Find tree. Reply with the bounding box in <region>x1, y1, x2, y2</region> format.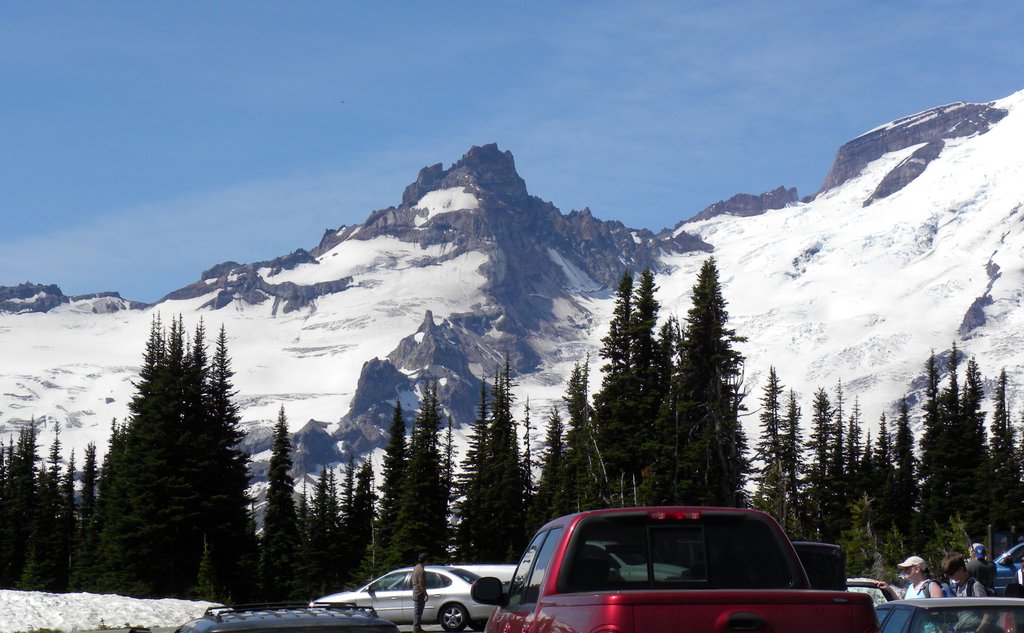
<region>745, 459, 810, 543</region>.
